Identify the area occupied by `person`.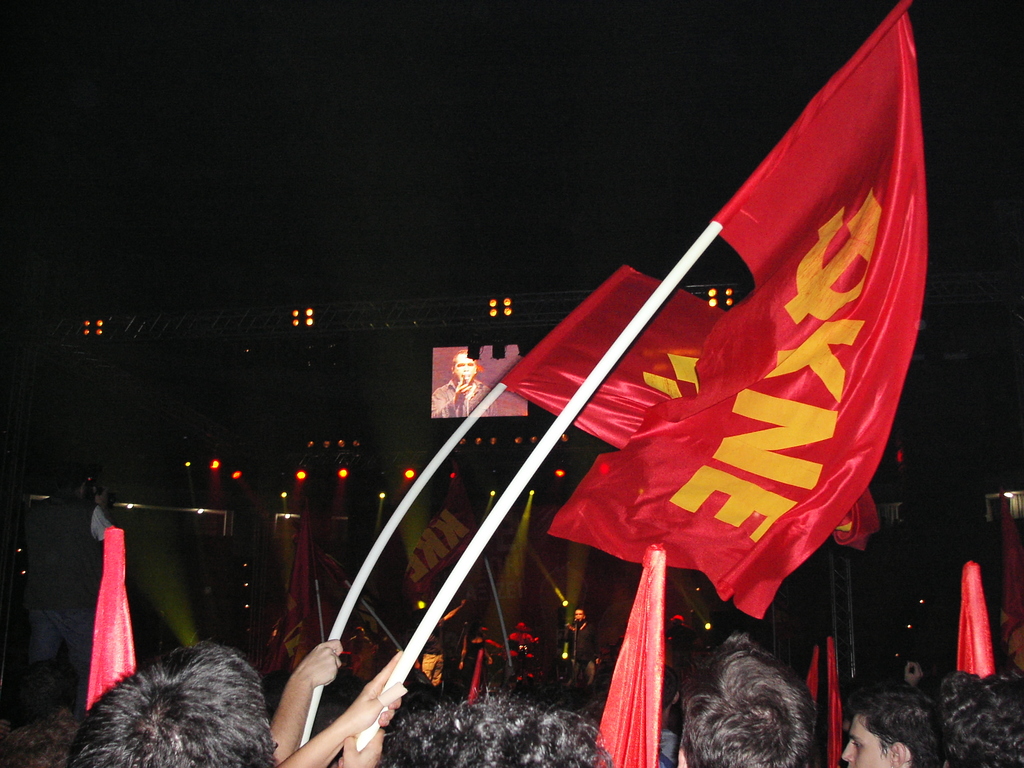
Area: BBox(397, 689, 614, 767).
